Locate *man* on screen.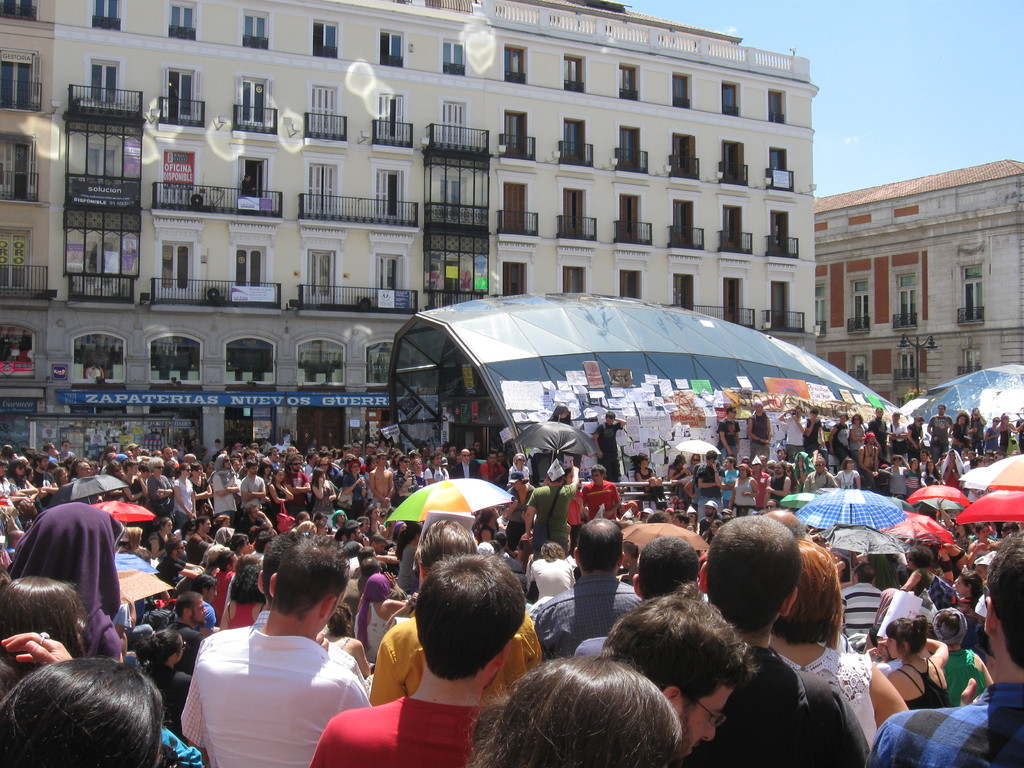
On screen at detection(531, 516, 643, 664).
